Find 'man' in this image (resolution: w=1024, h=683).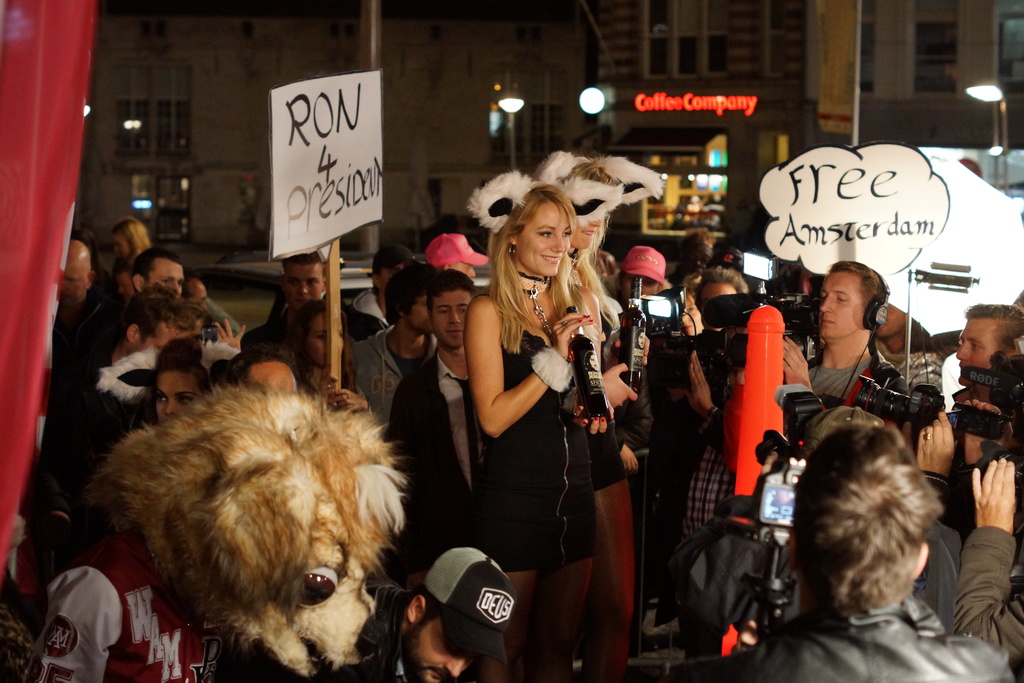
{"x1": 673, "y1": 272, "x2": 751, "y2": 545}.
